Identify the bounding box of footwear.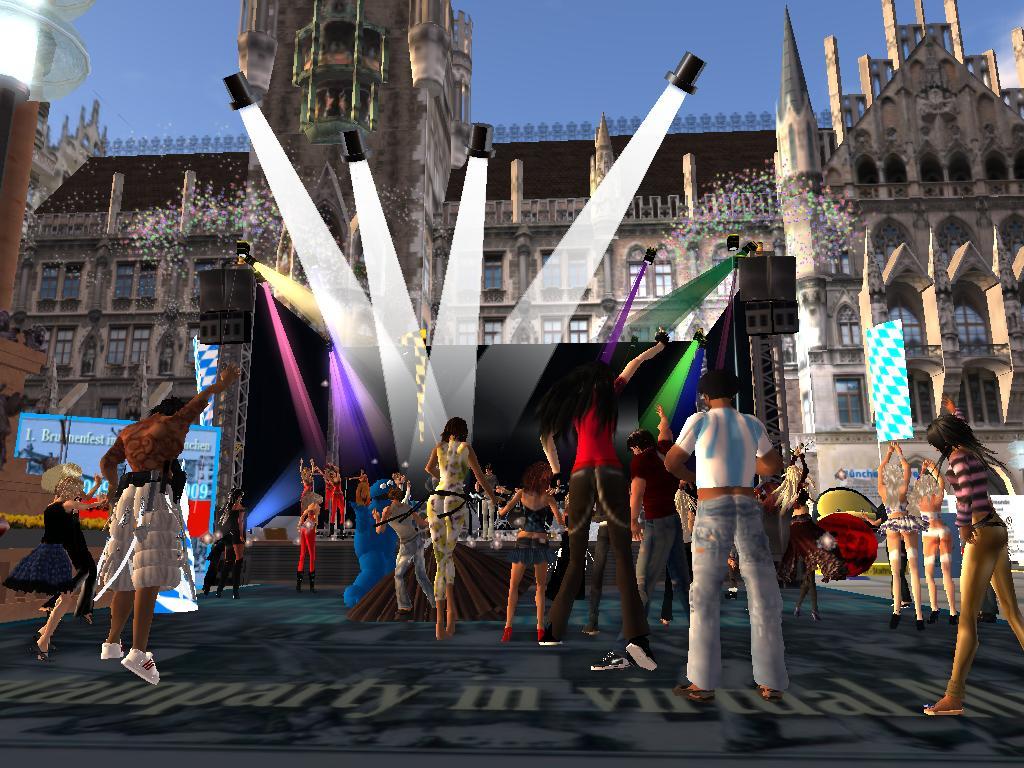
[532, 624, 543, 640].
